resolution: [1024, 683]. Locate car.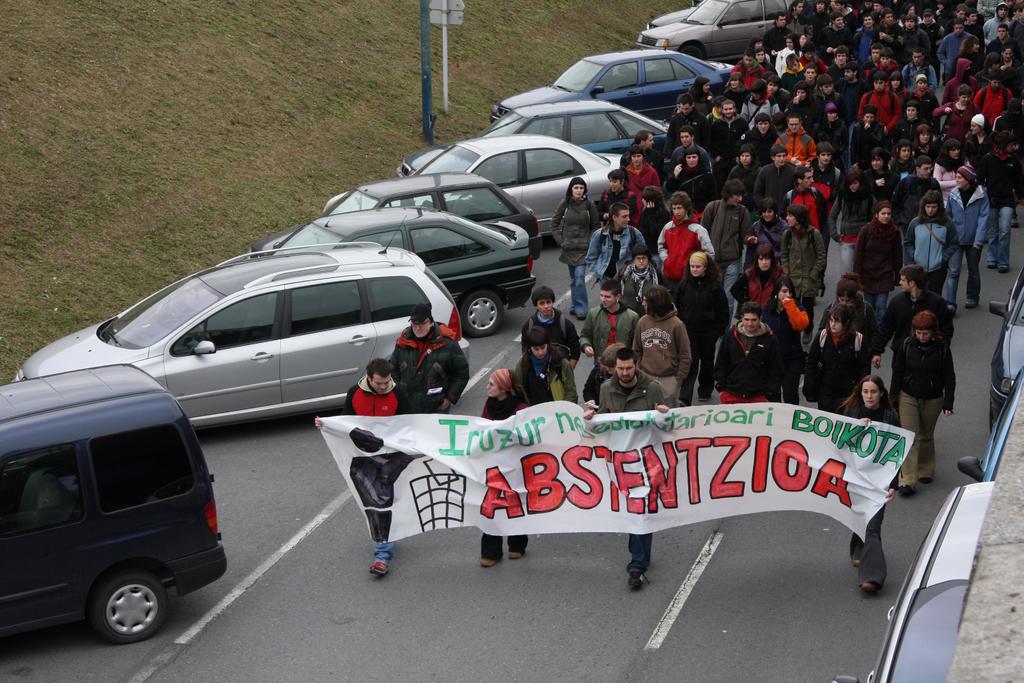
23,250,474,441.
